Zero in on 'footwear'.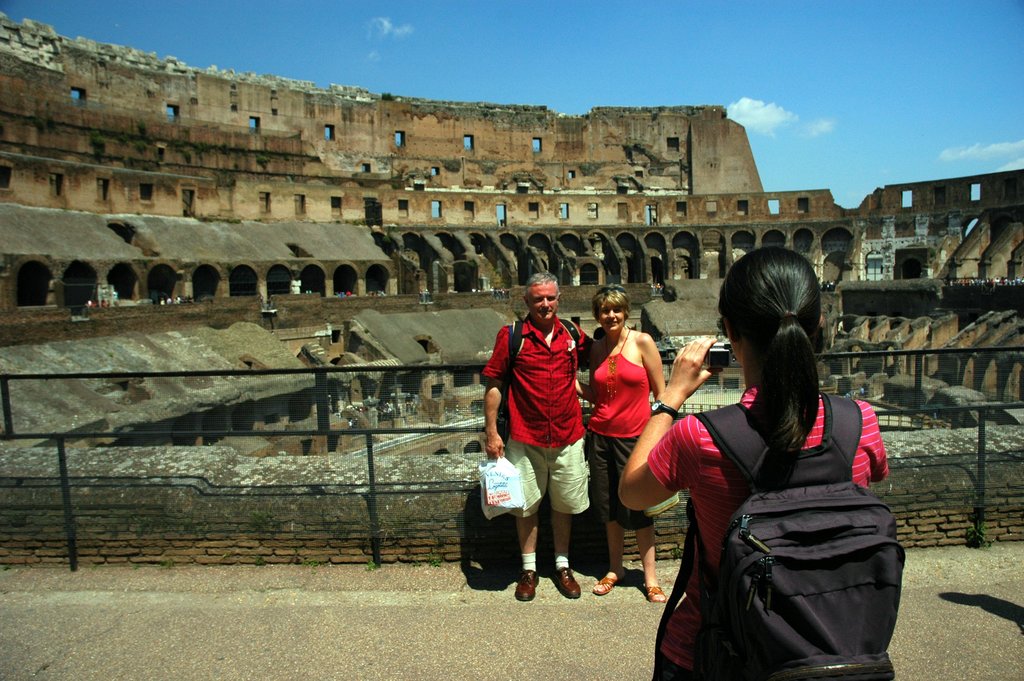
Zeroed in: (552, 564, 579, 599).
